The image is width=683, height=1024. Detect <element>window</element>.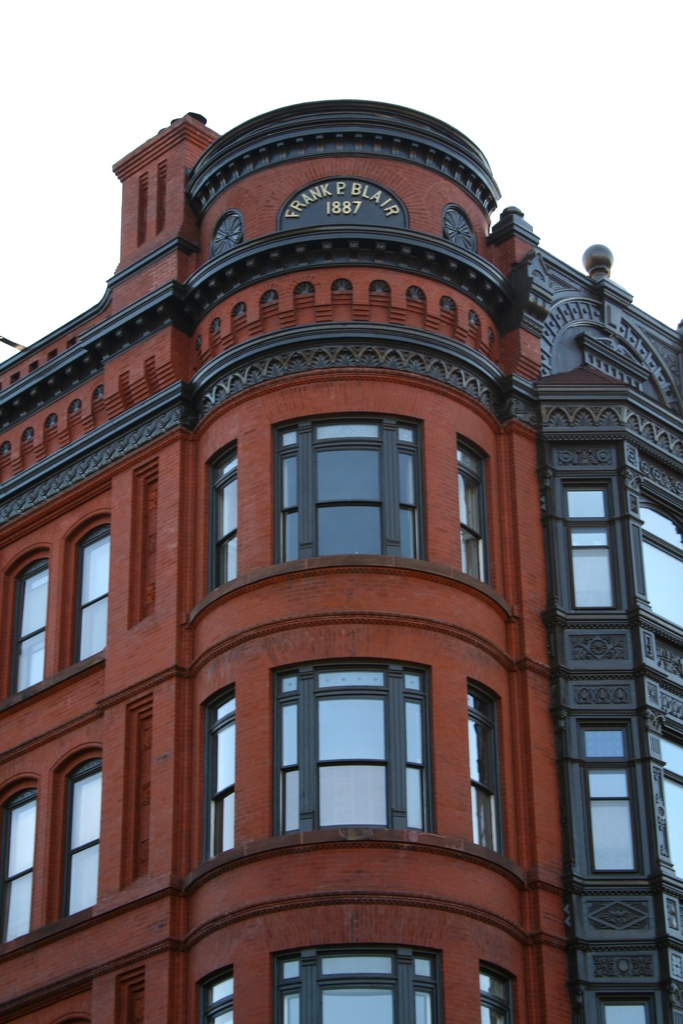
Detection: region(476, 961, 523, 1023).
